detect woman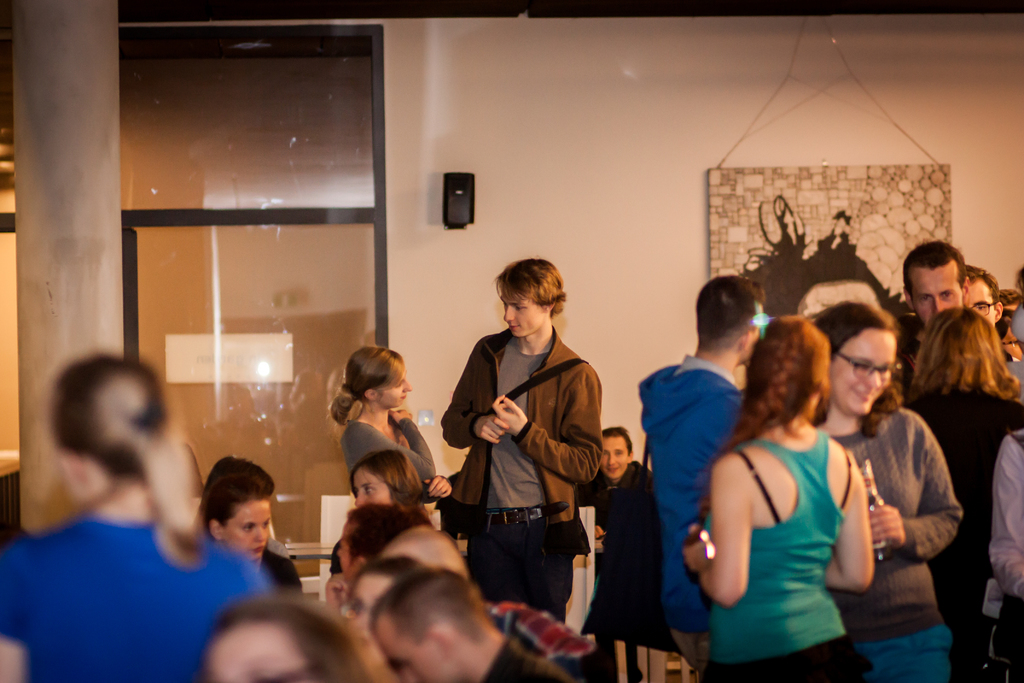
[left=806, top=298, right=973, bottom=682]
